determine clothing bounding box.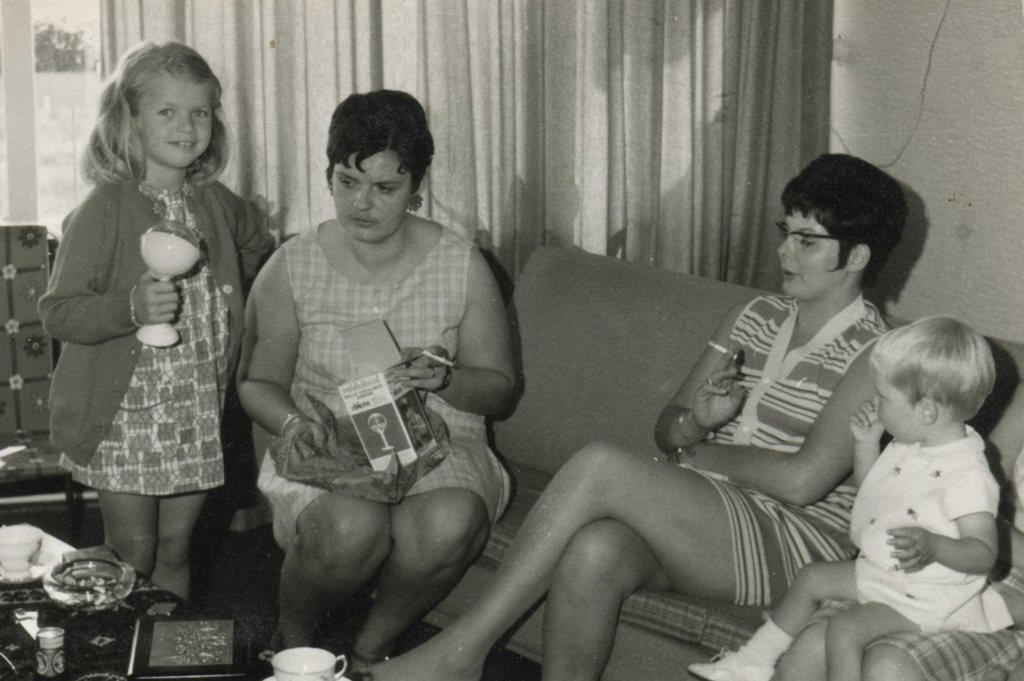
Determined: (846,420,1007,628).
